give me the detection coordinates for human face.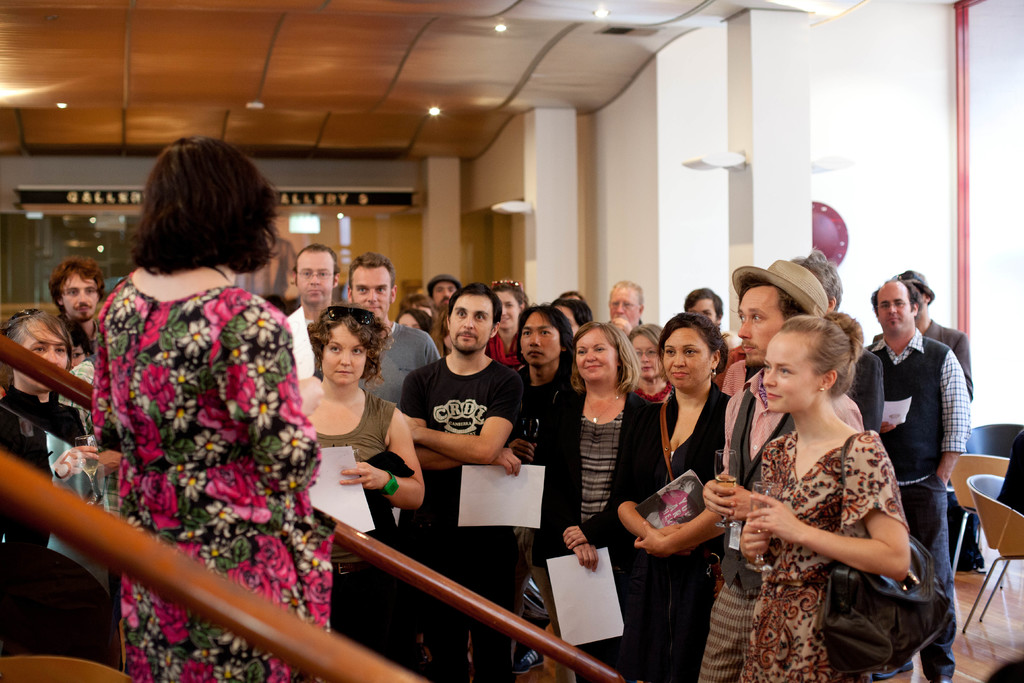
{"x1": 426, "y1": 283, "x2": 464, "y2": 311}.
